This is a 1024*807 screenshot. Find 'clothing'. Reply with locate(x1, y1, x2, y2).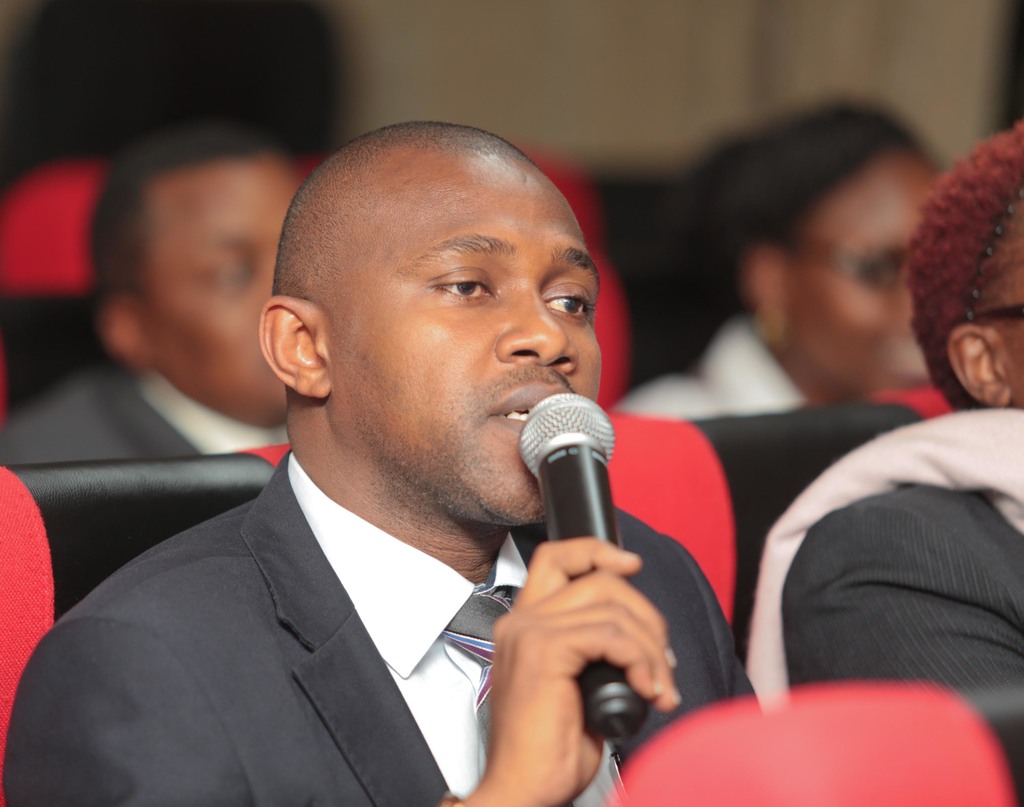
locate(3, 452, 763, 806).
